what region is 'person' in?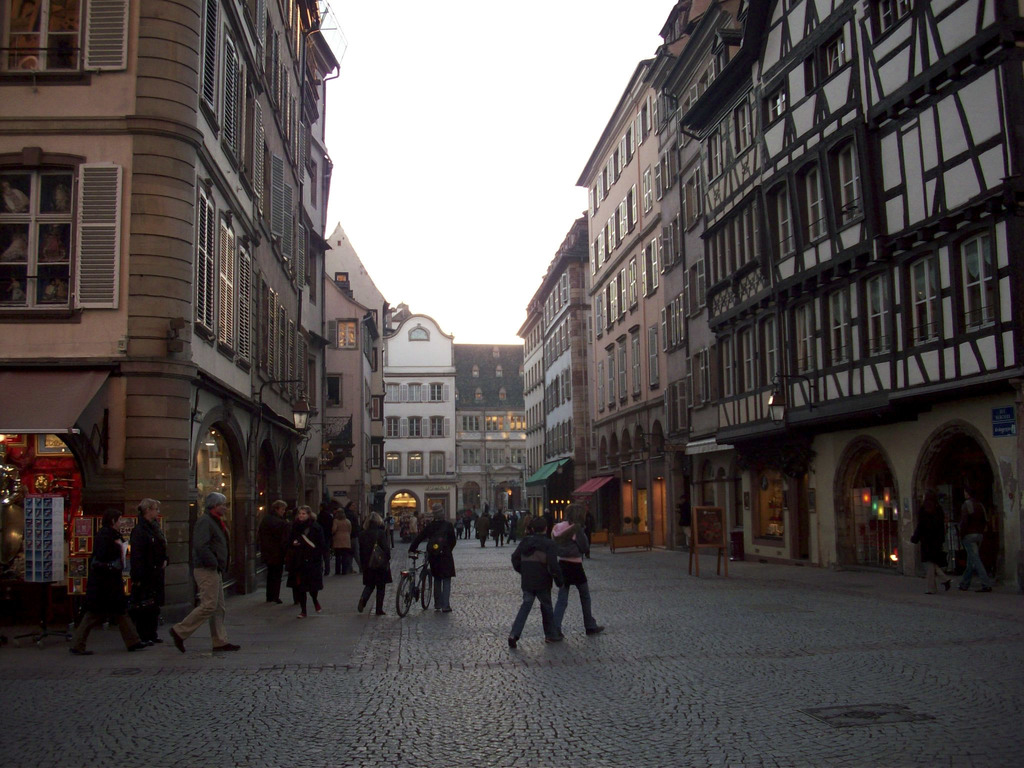
(127,495,176,644).
